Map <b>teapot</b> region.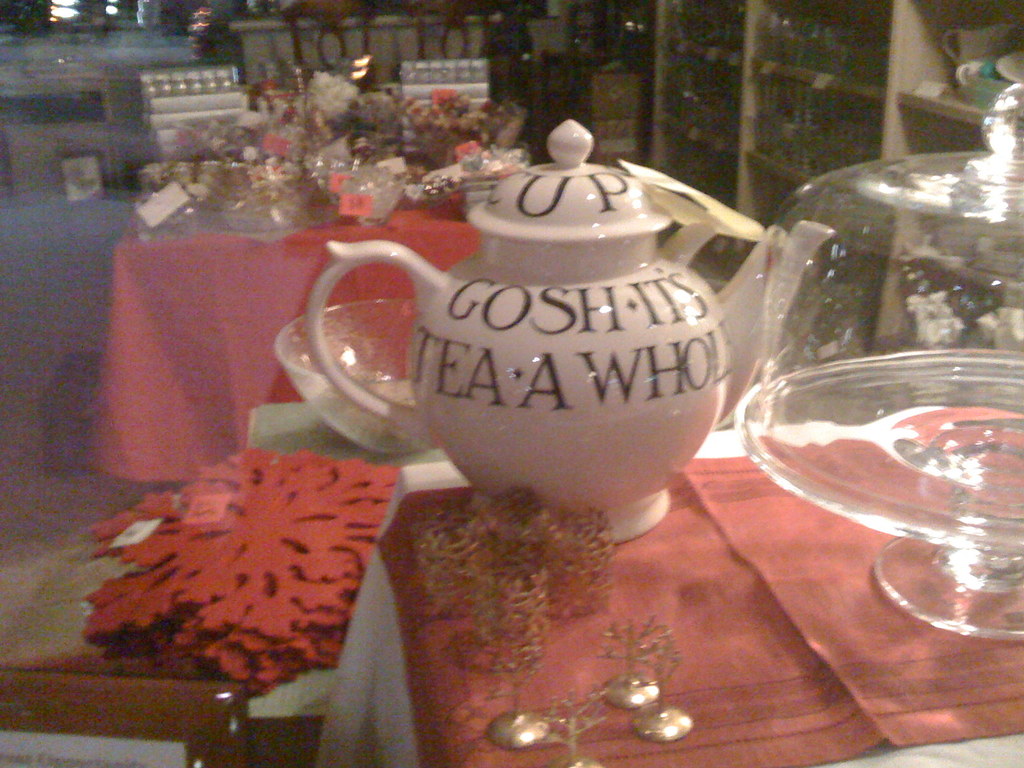
Mapped to box(306, 118, 794, 544).
